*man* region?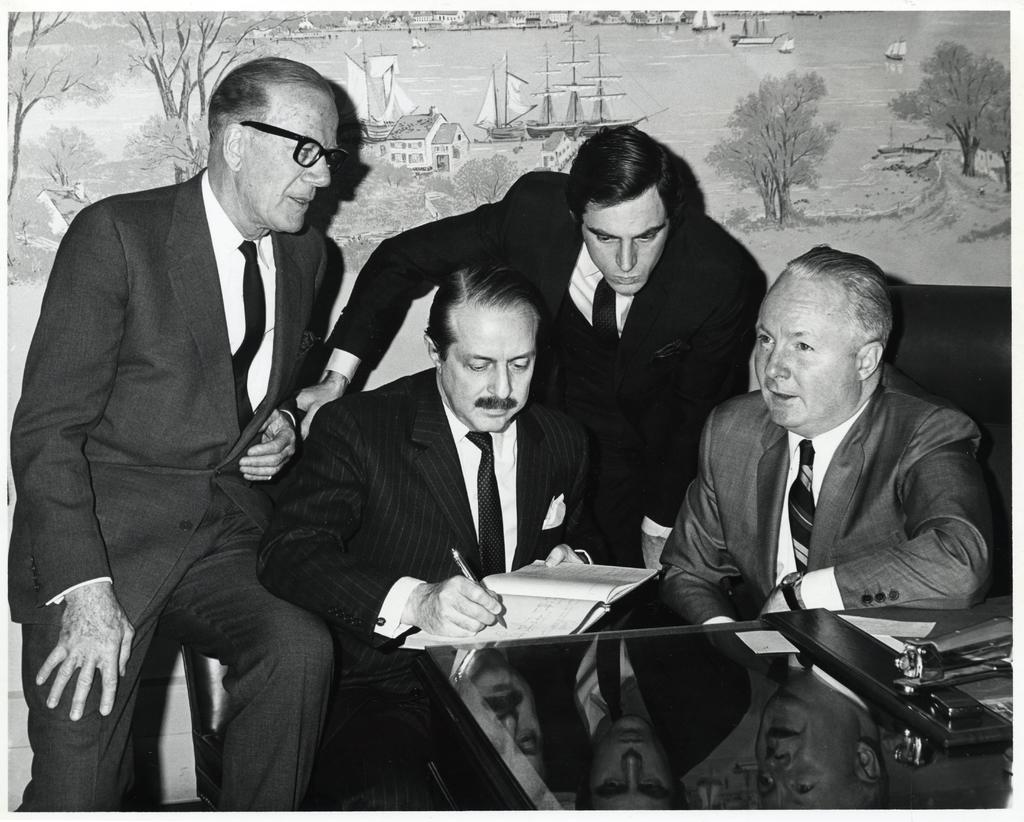
[x1=259, y1=264, x2=612, y2=821]
